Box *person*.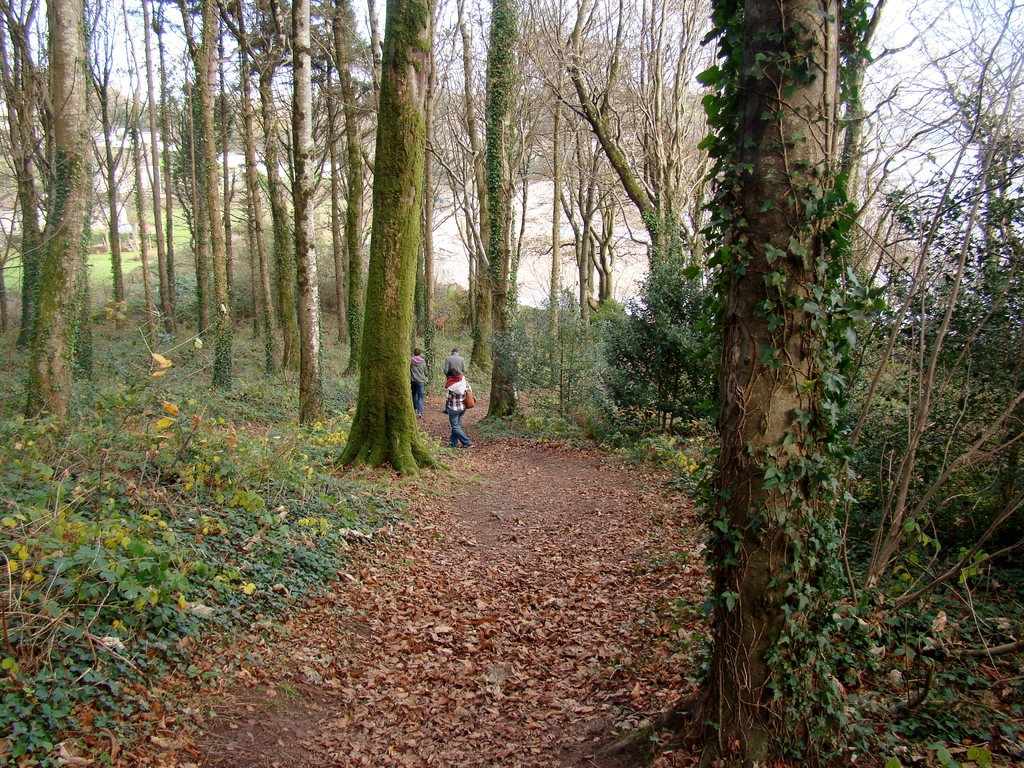
Rect(444, 351, 470, 372).
